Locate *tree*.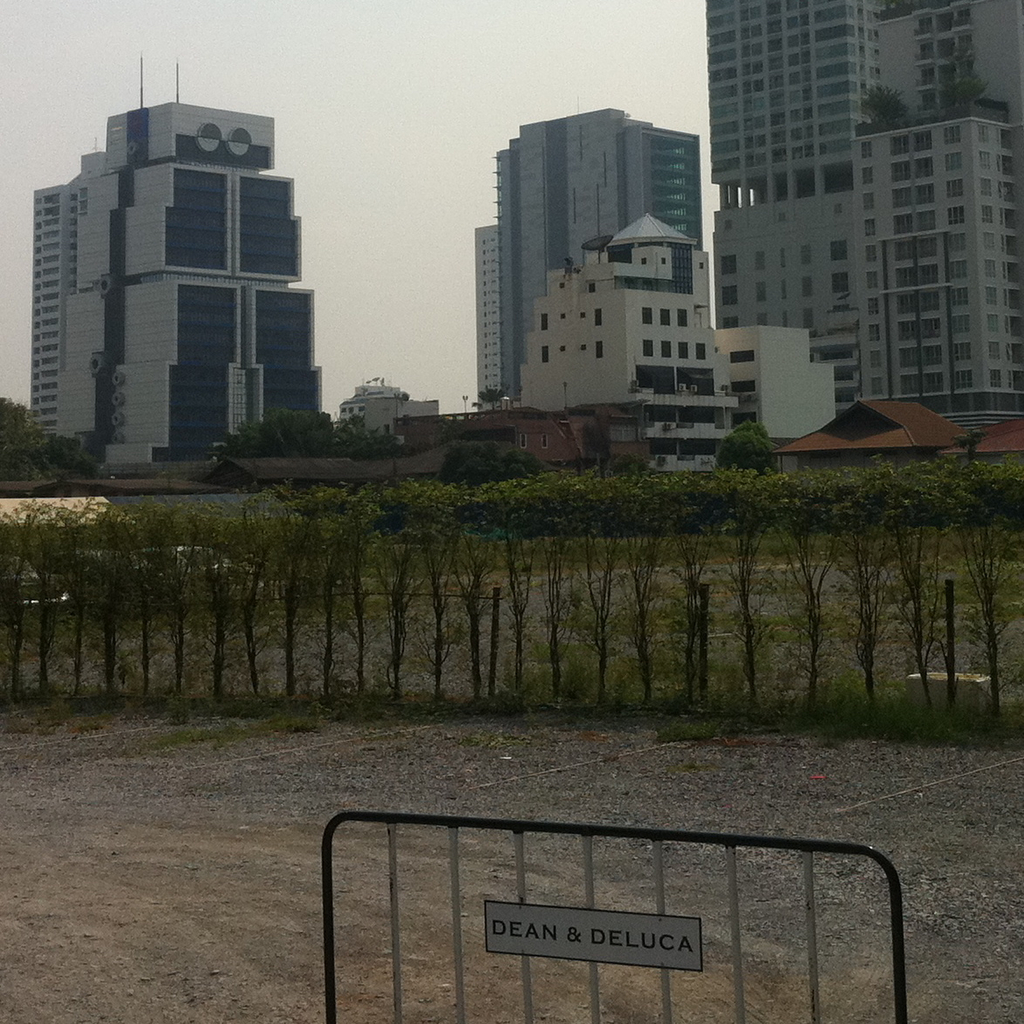
Bounding box: detection(713, 420, 779, 474).
